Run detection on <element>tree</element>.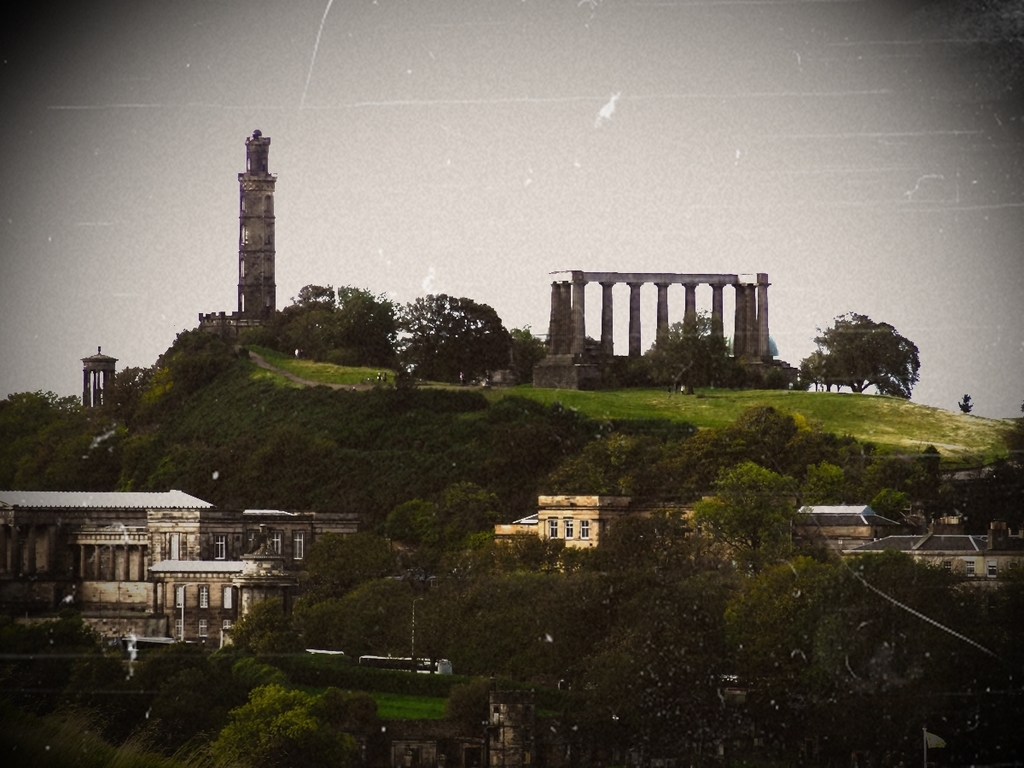
Result: locate(160, 300, 256, 399).
